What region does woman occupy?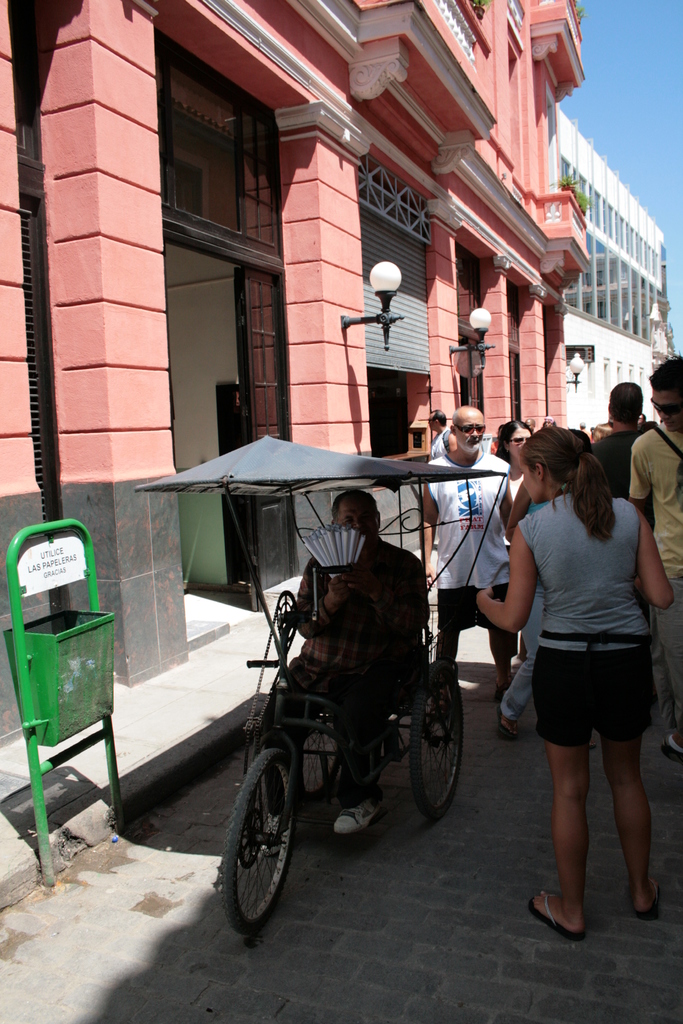
detection(493, 419, 538, 696).
